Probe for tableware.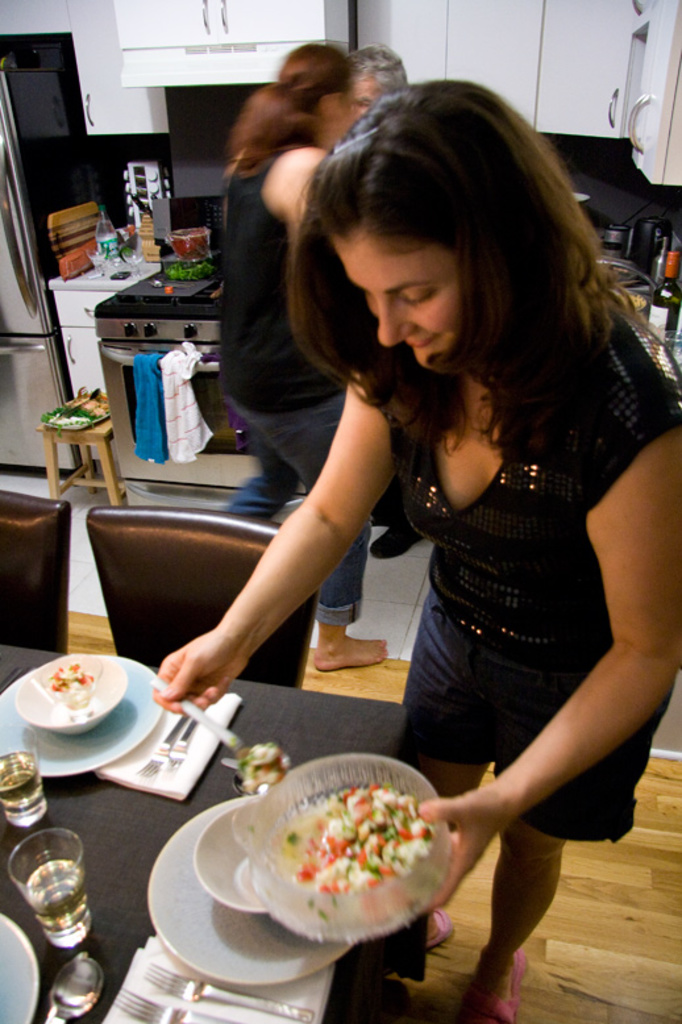
Probe result: 137:673:294:791.
